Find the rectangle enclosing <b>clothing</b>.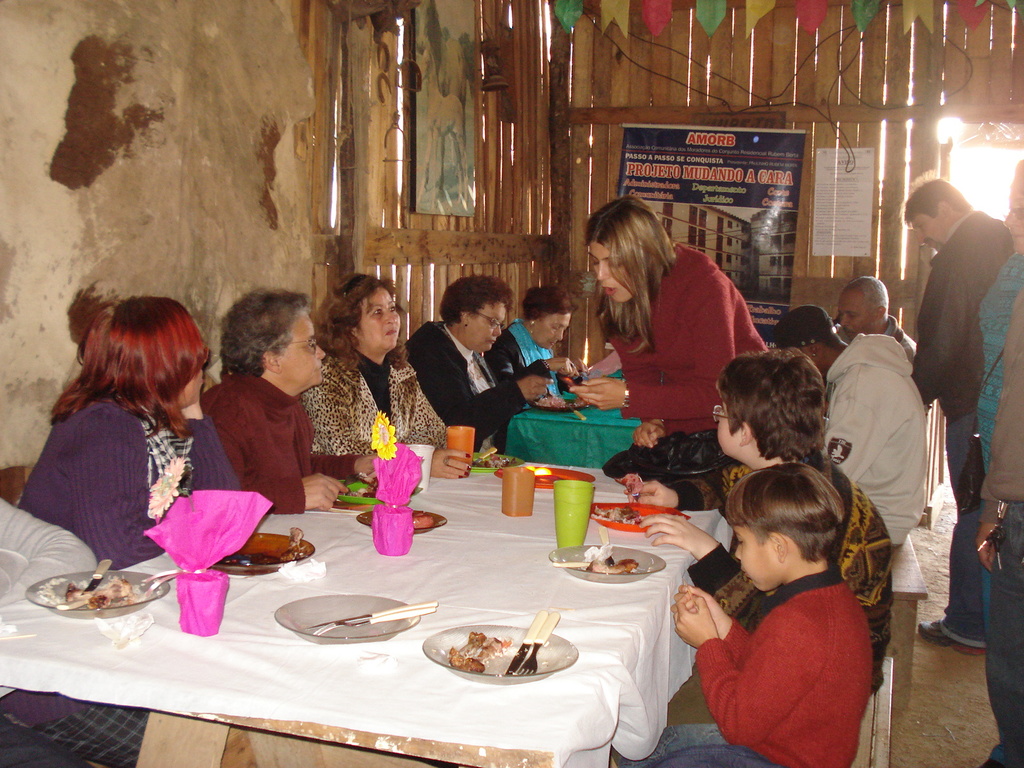
region(0, 493, 94, 767).
